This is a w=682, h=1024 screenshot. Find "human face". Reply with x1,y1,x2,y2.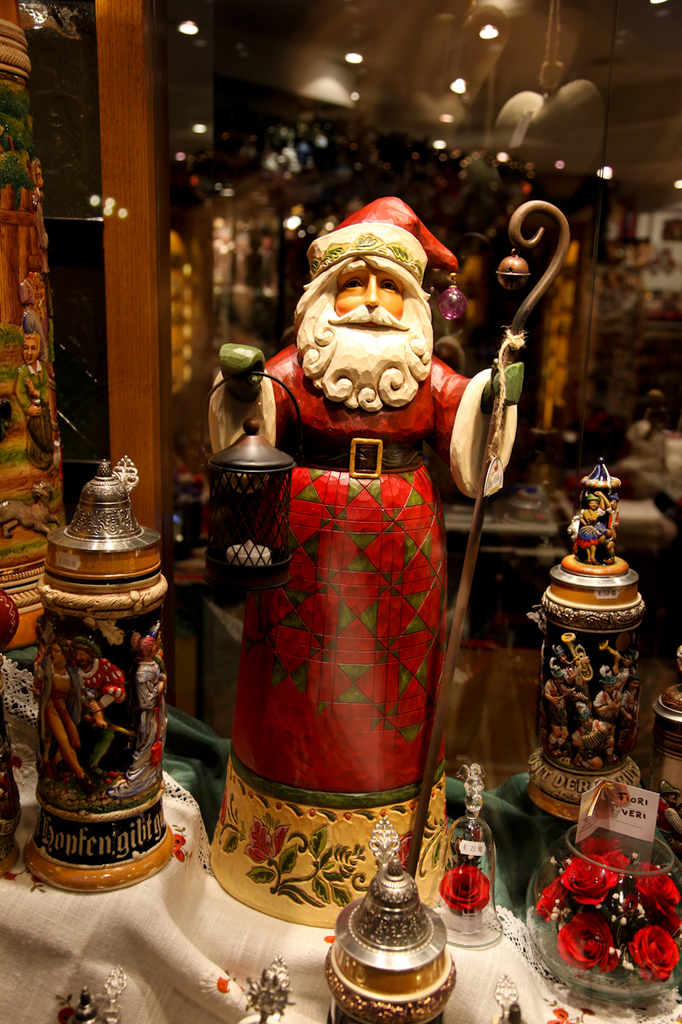
588,502,599,509.
